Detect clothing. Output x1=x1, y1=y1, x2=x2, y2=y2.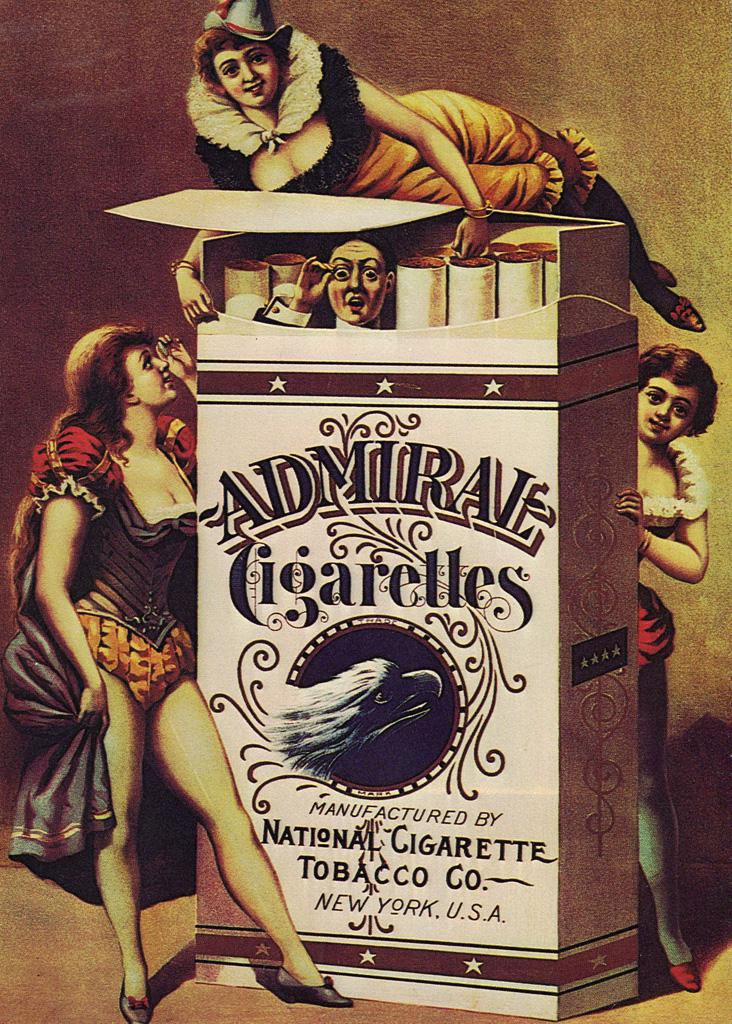
x1=186, y1=15, x2=592, y2=221.
